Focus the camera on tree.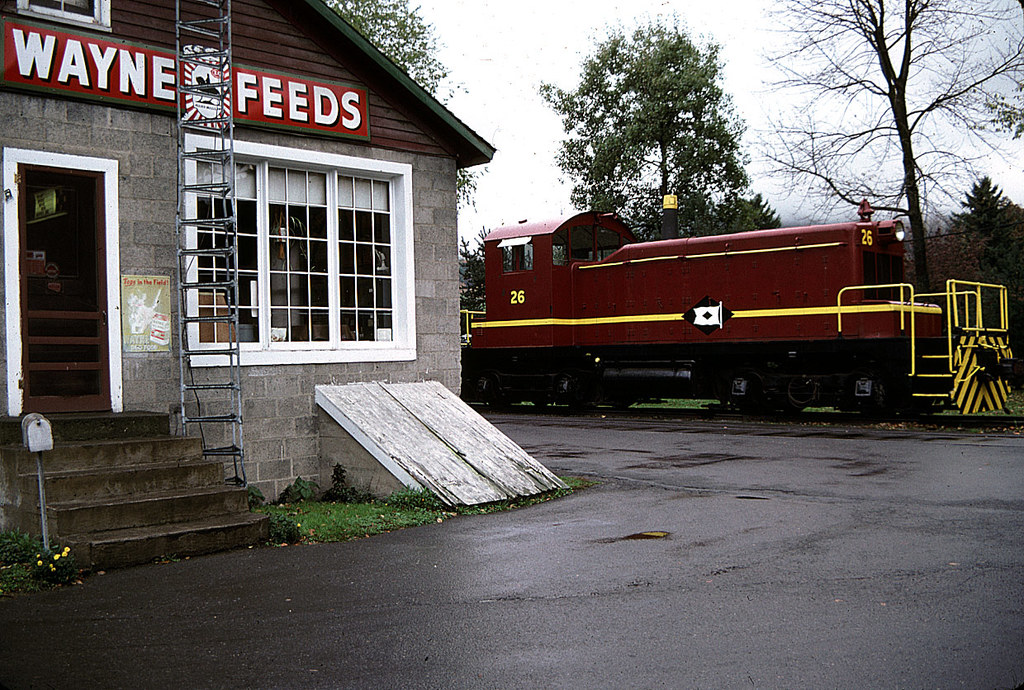
Focus region: 761 0 1018 301.
